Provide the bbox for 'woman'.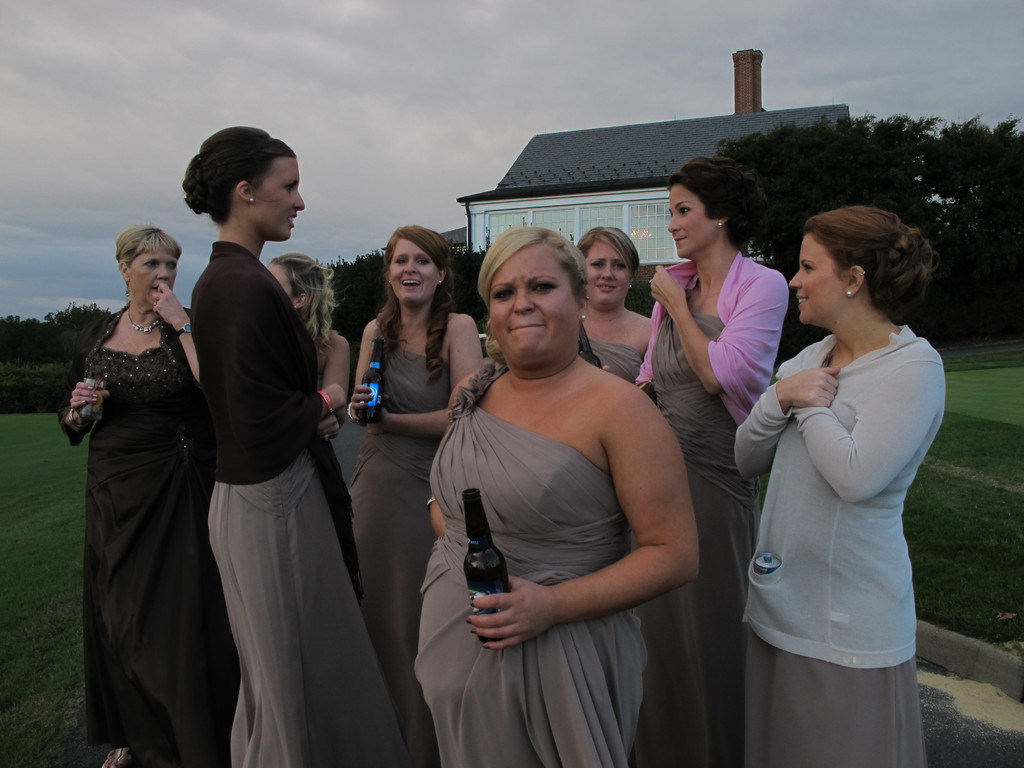
box(731, 209, 945, 764).
